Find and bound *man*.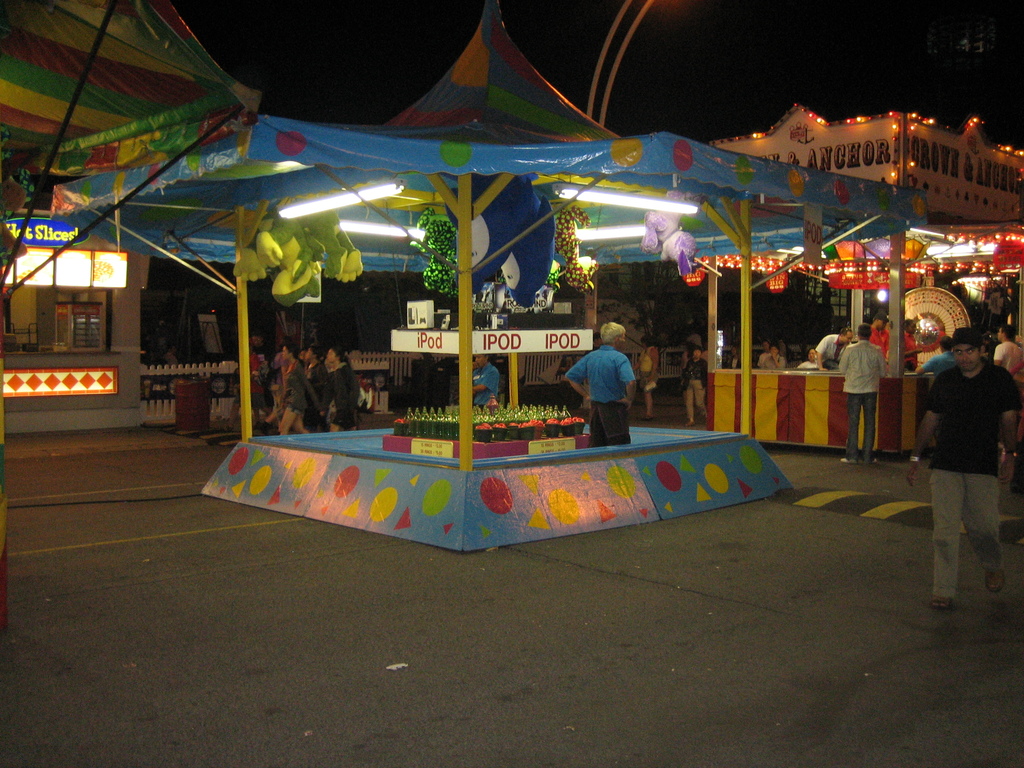
Bound: 926/309/1021/616.
